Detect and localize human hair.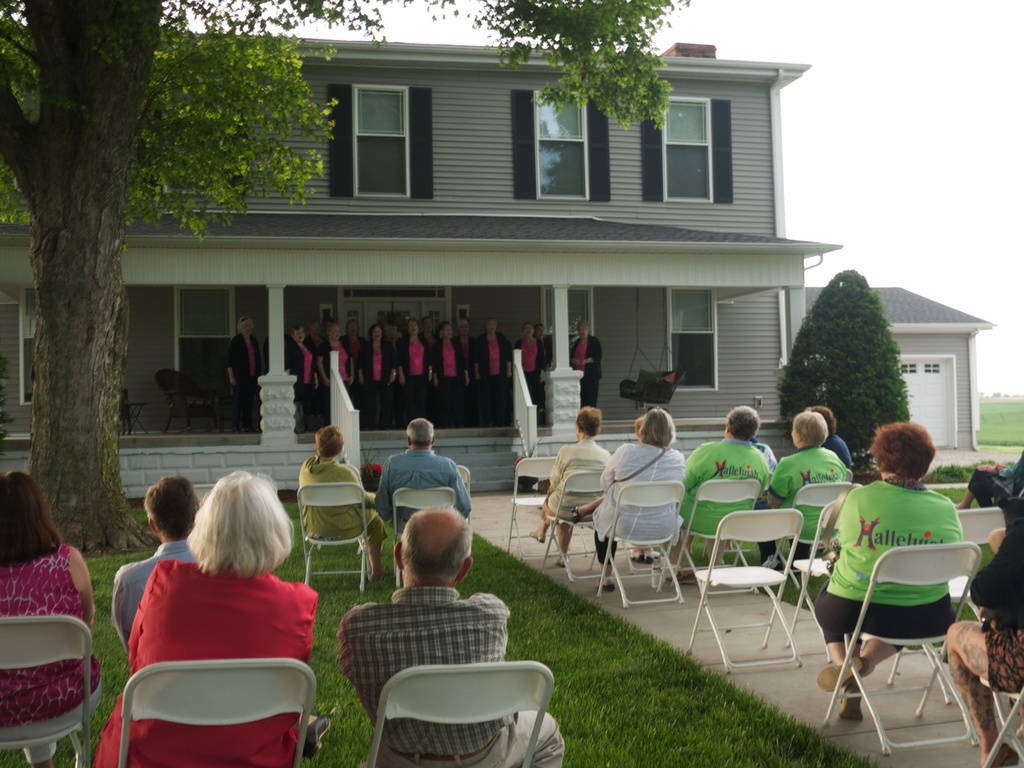
Localized at 574, 404, 604, 438.
